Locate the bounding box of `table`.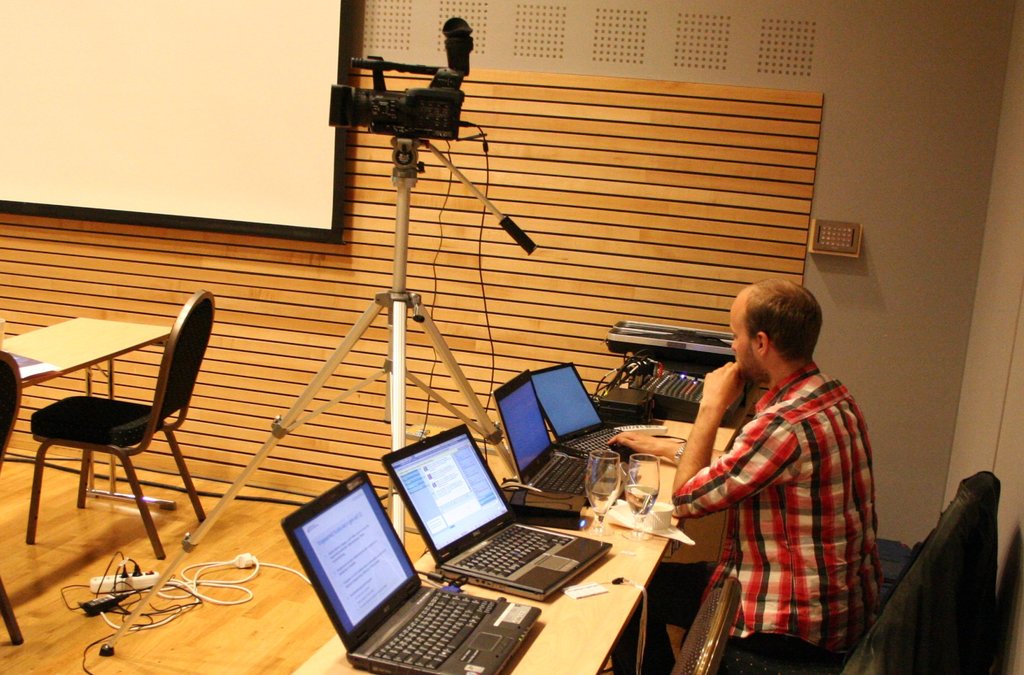
Bounding box: (295, 387, 762, 674).
